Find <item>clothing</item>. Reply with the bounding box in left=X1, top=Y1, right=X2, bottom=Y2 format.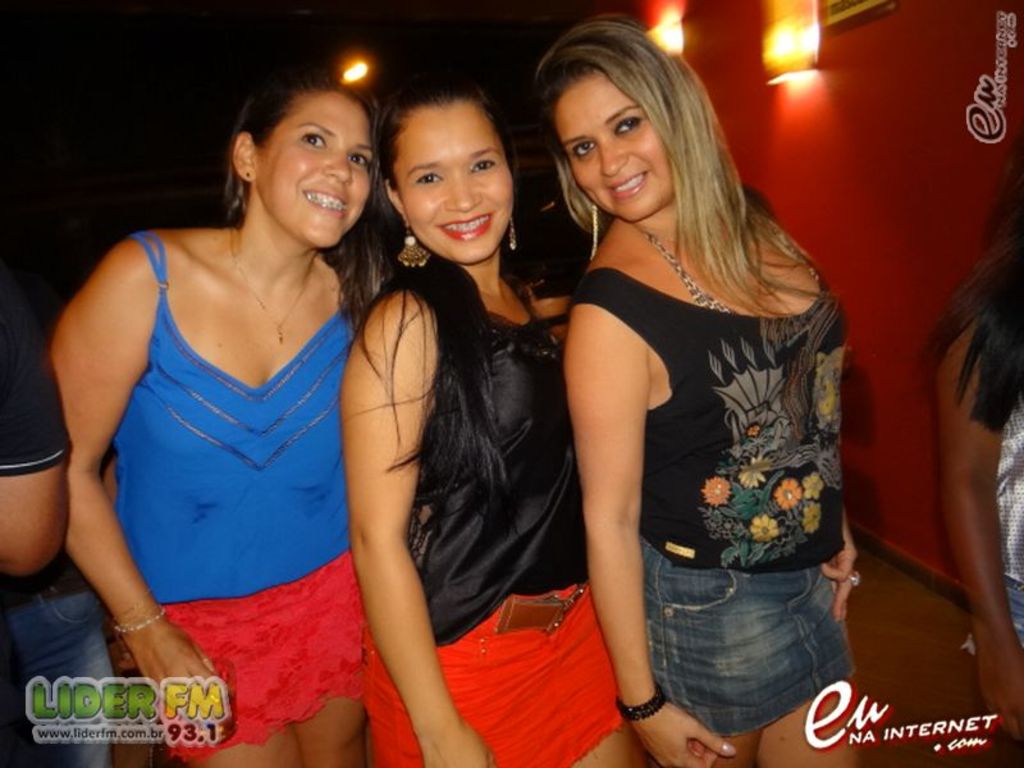
left=111, top=221, right=366, bottom=758.
